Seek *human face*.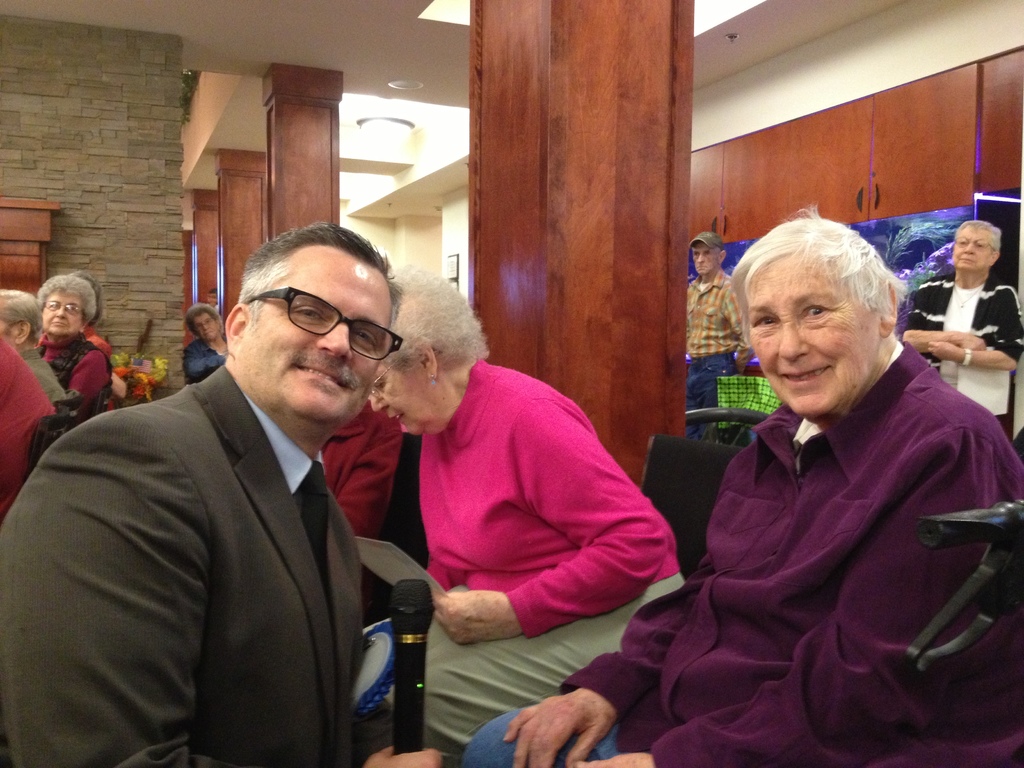
[689, 247, 726, 279].
